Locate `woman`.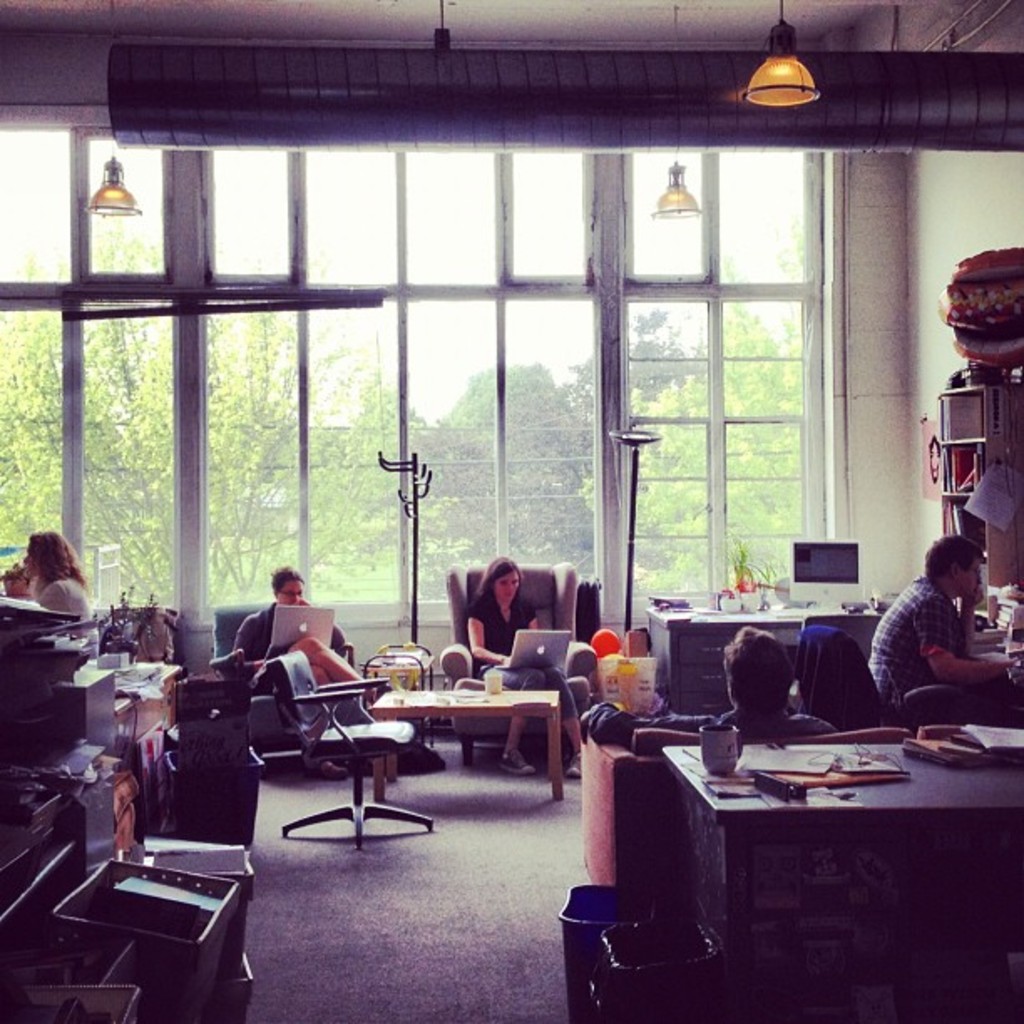
Bounding box: {"x1": 22, "y1": 534, "x2": 97, "y2": 658}.
